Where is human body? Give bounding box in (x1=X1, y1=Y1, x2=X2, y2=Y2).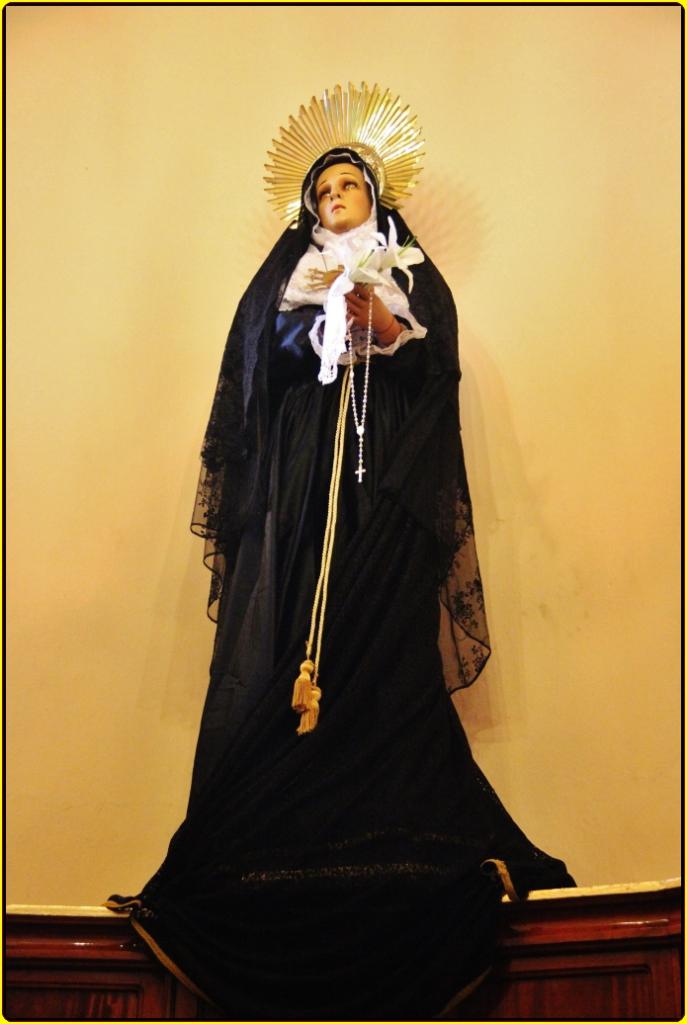
(x1=146, y1=64, x2=534, y2=1012).
